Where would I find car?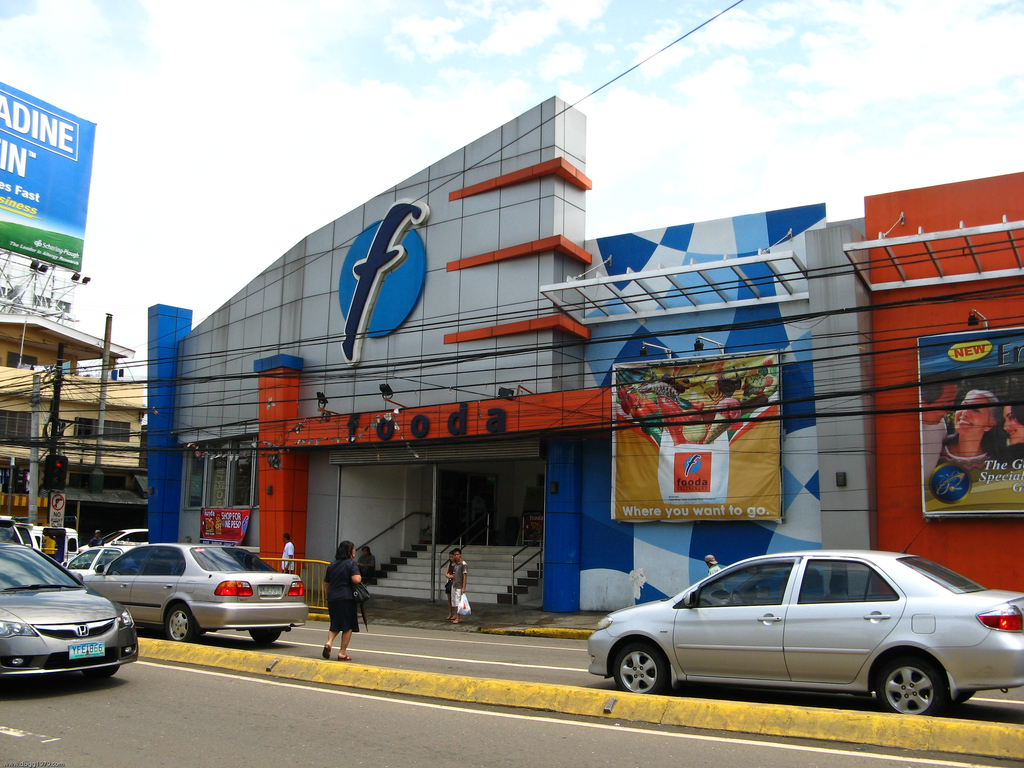
At <box>0,538,136,683</box>.
